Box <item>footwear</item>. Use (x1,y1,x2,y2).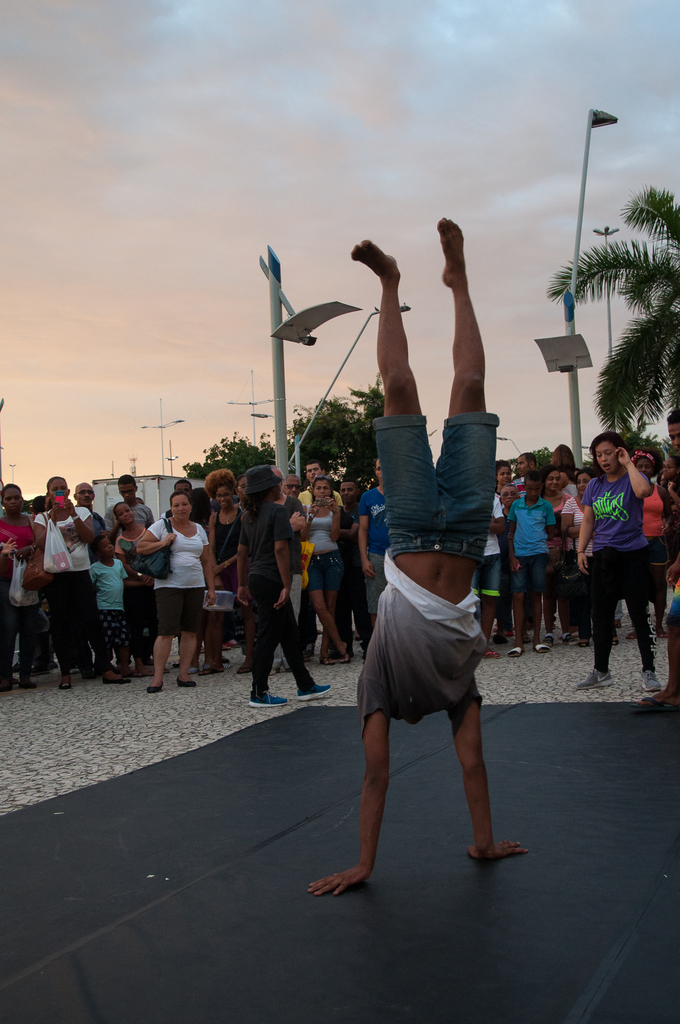
(166,660,179,667).
